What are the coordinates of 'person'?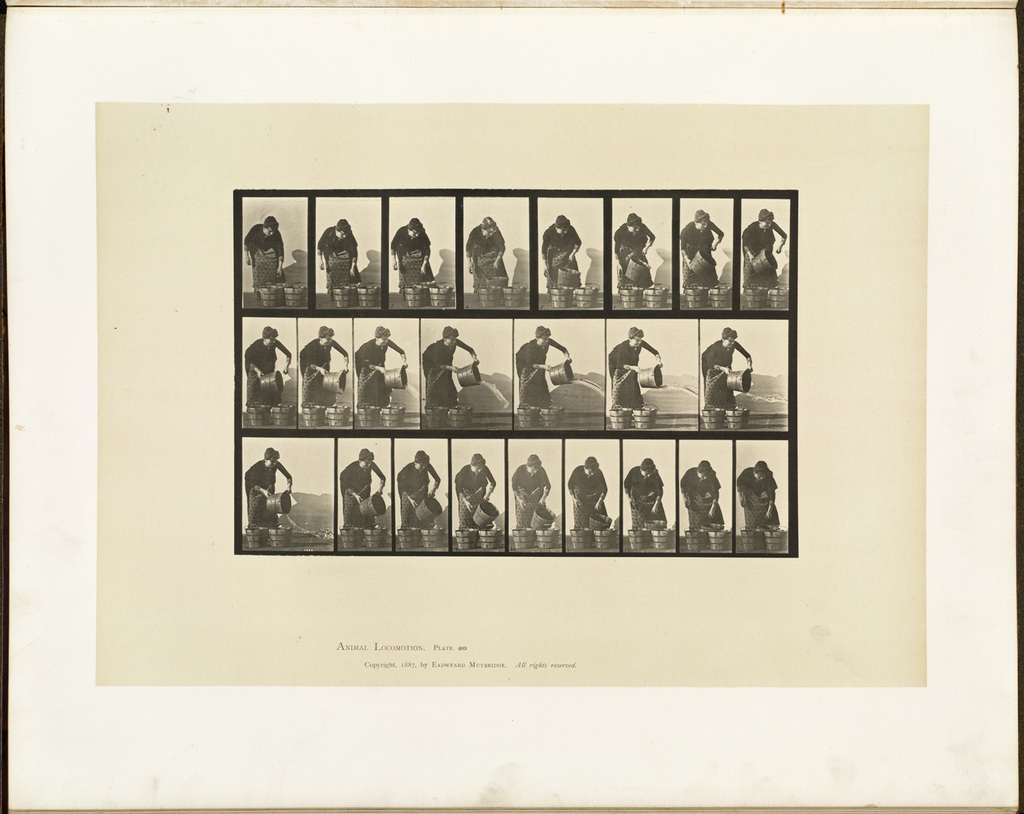
bbox=[515, 327, 572, 419].
